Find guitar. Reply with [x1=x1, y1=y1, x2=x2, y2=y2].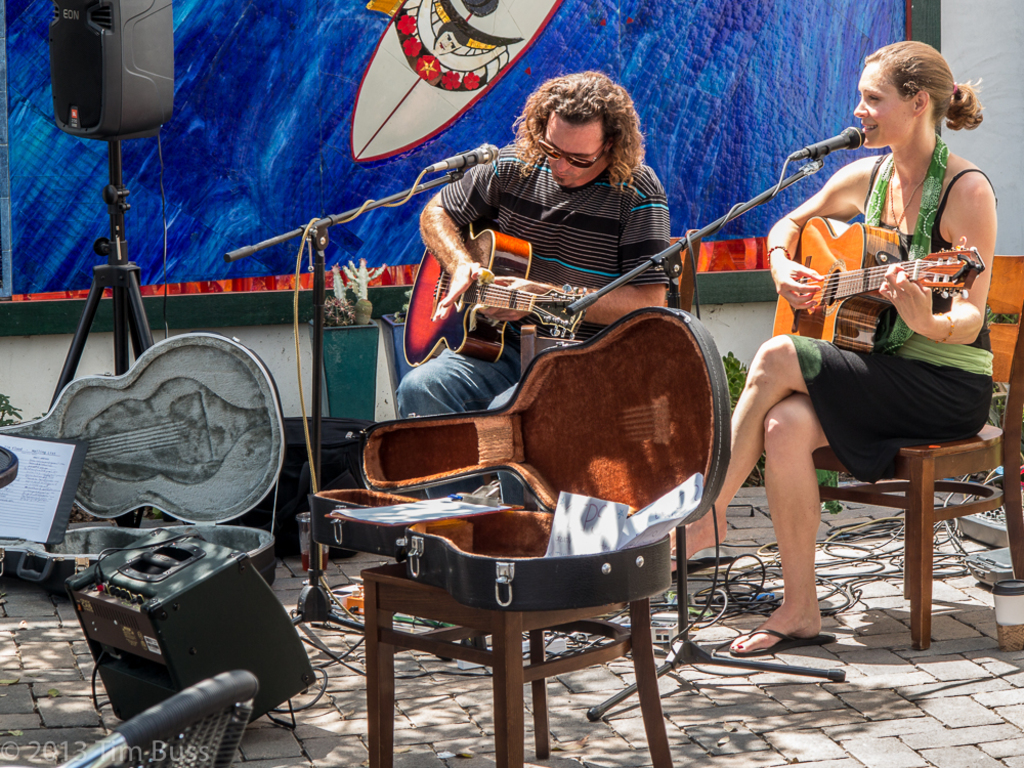
[x1=773, y1=209, x2=994, y2=355].
